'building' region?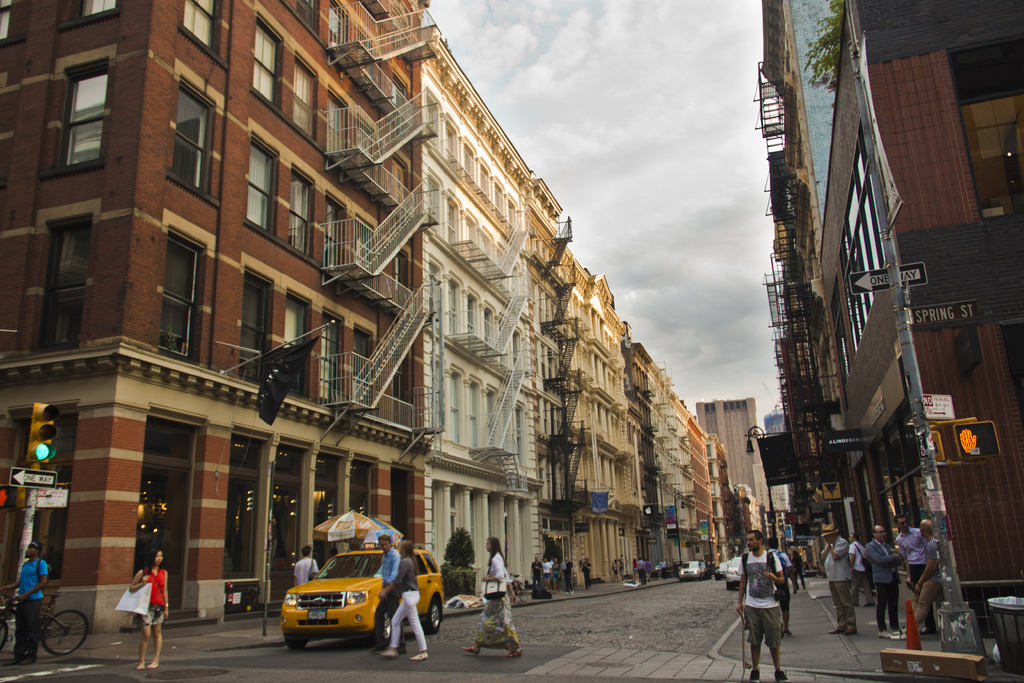
(700,395,774,561)
